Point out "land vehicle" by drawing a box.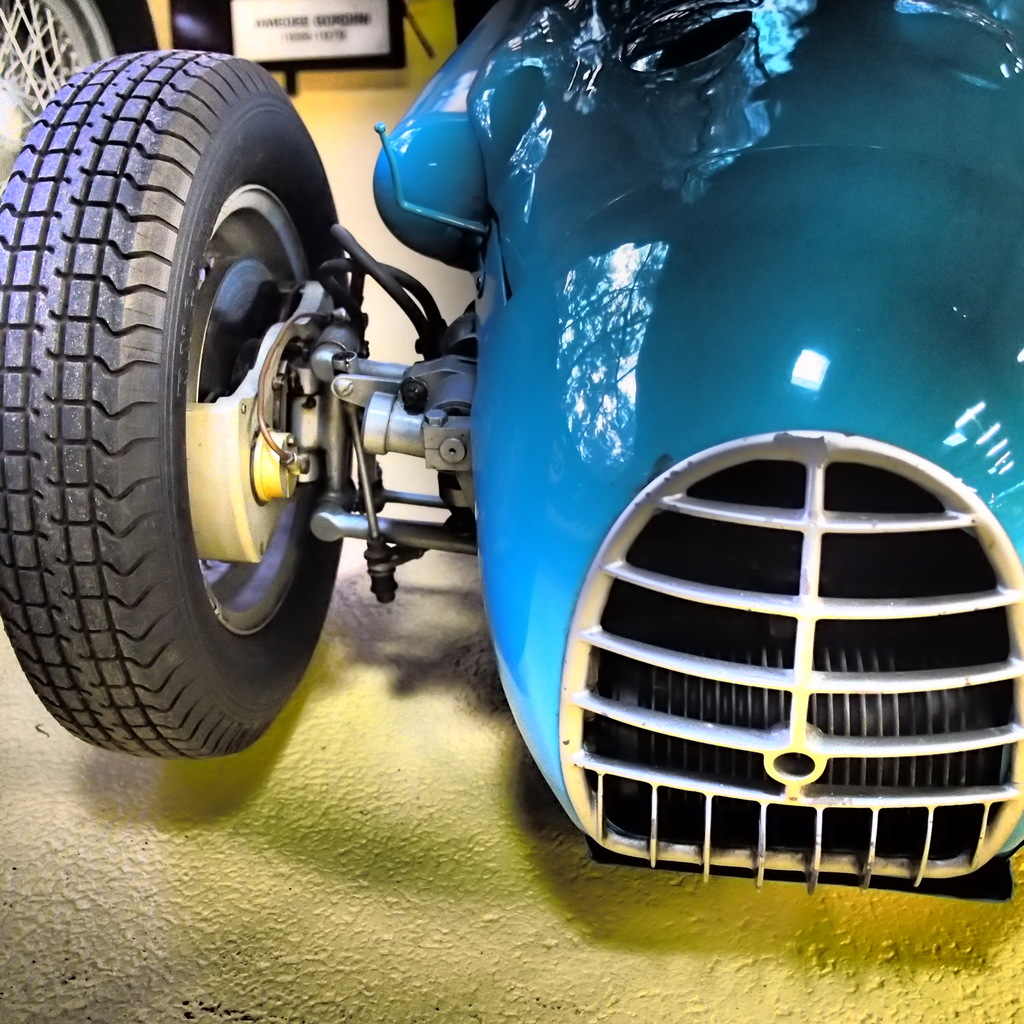
select_region(0, 0, 1023, 896).
